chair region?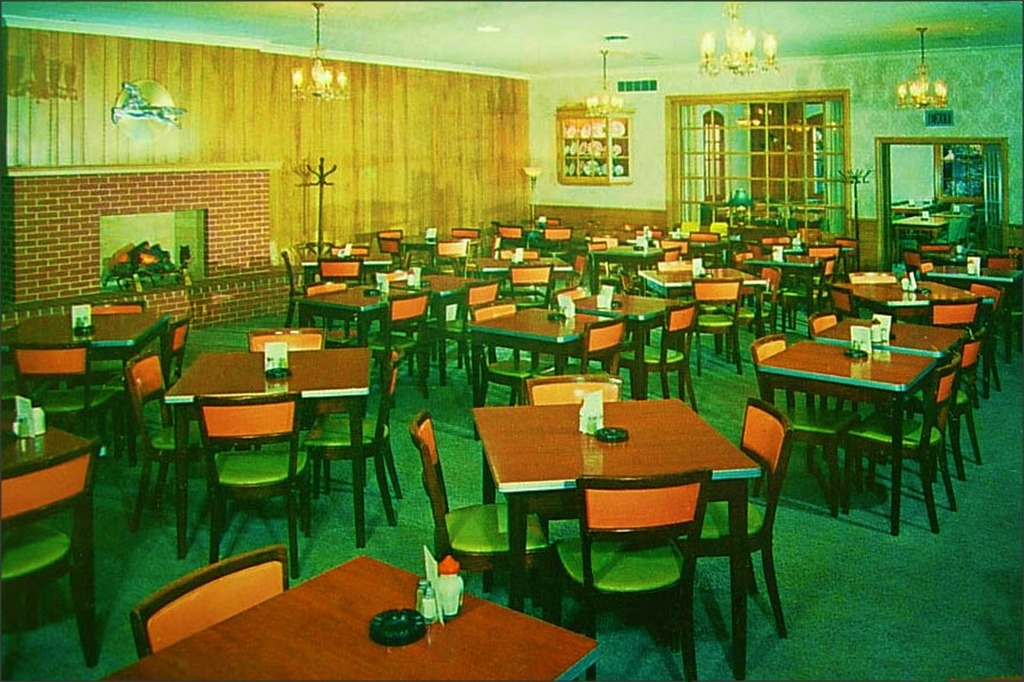
select_region(302, 346, 408, 530)
